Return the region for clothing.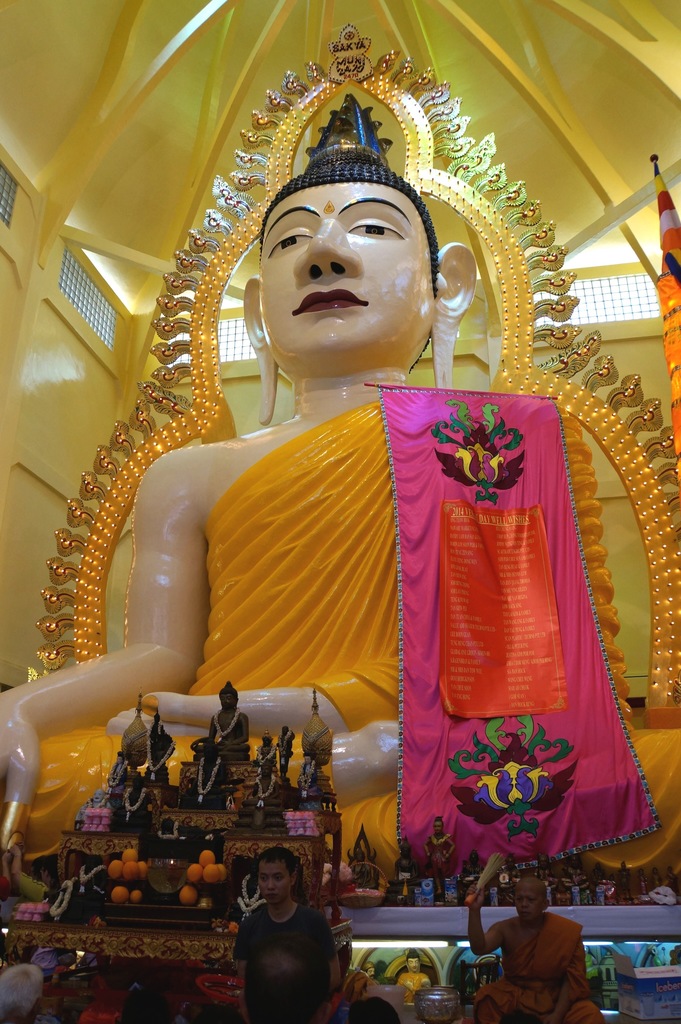
pyautogui.locateOnScreen(229, 901, 331, 1023).
